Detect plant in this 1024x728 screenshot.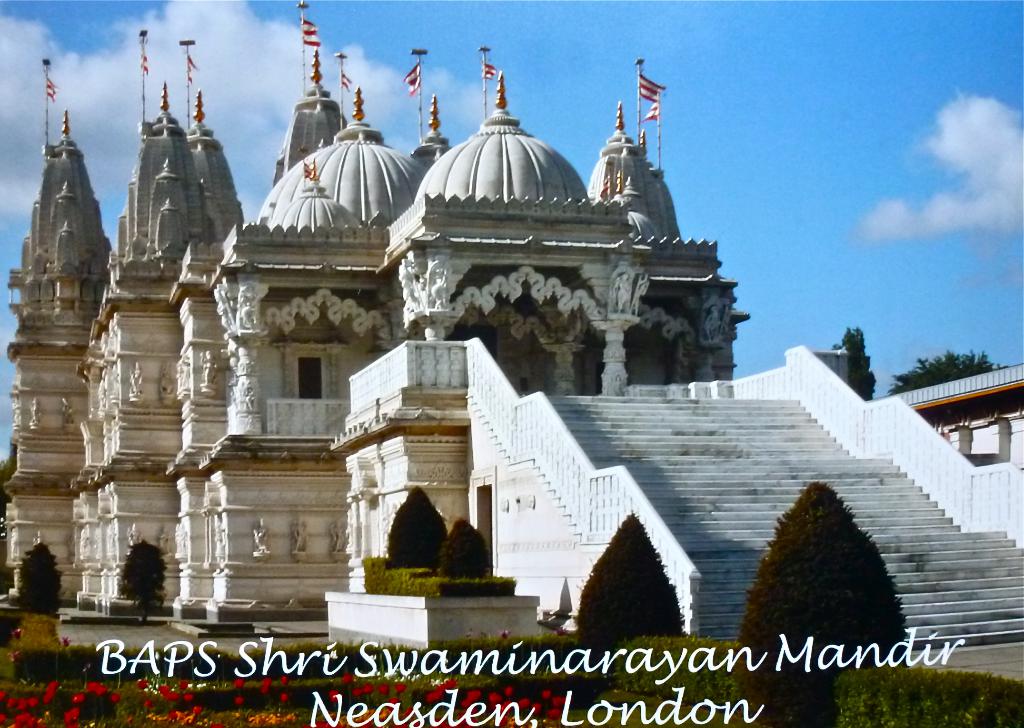
Detection: (left=439, top=520, right=490, bottom=575).
